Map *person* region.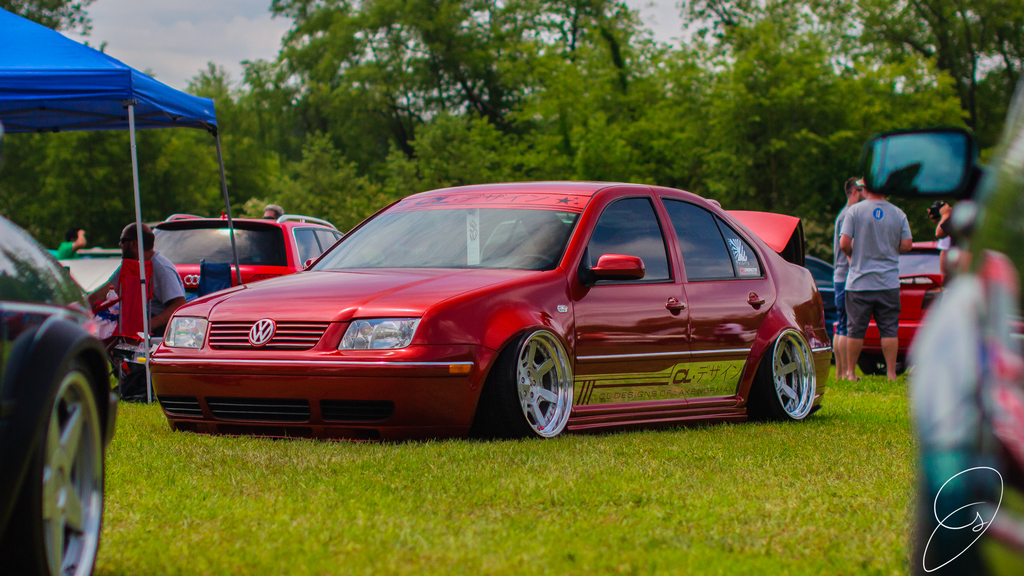
Mapped to [833, 176, 864, 383].
